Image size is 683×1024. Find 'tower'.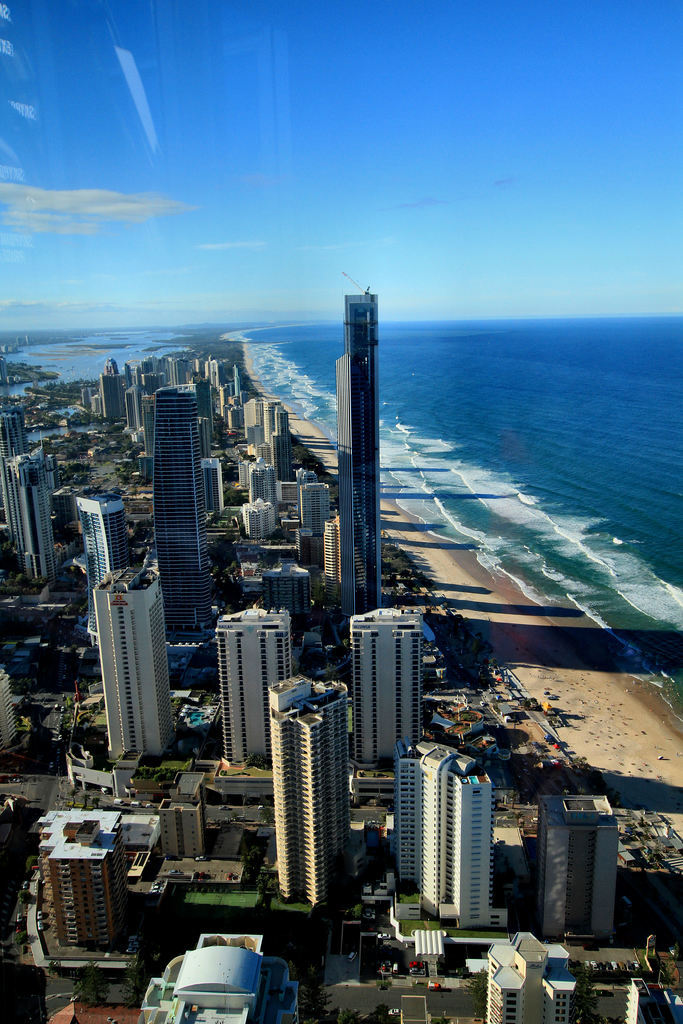
x1=270, y1=676, x2=347, y2=906.
